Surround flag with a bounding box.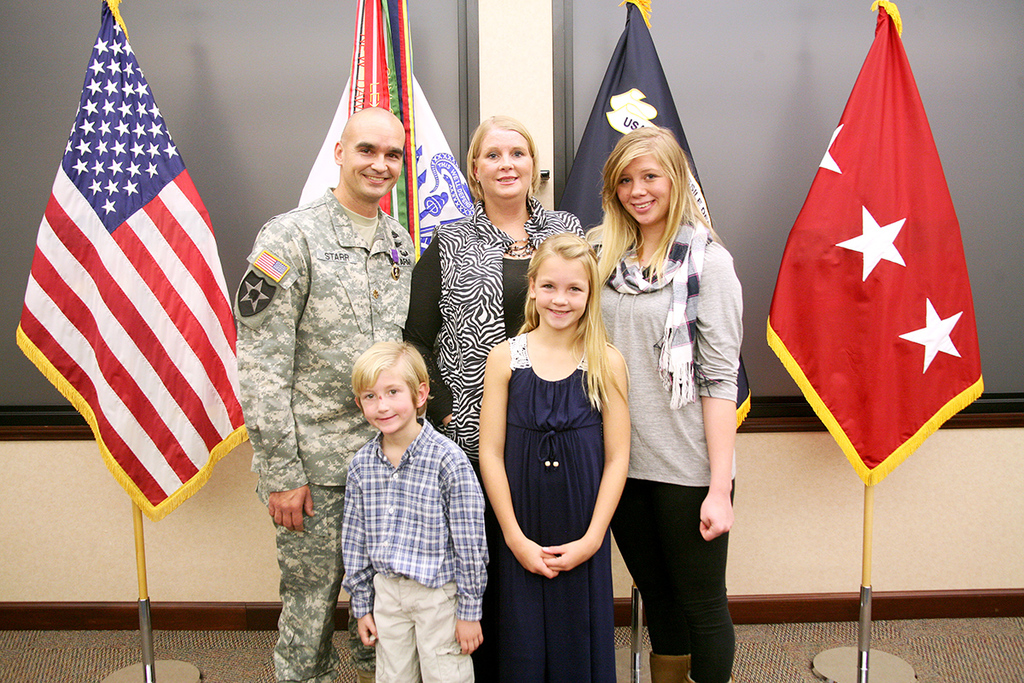
<bbox>27, 21, 236, 563</bbox>.
